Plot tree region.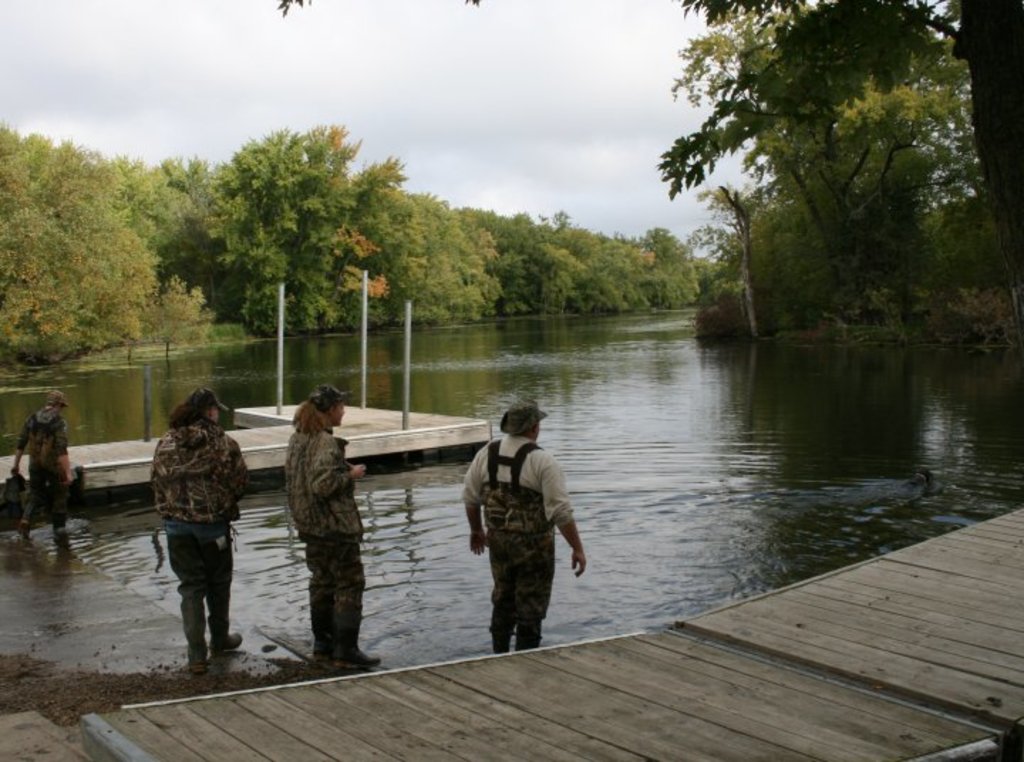
Plotted at 48:178:159:350.
